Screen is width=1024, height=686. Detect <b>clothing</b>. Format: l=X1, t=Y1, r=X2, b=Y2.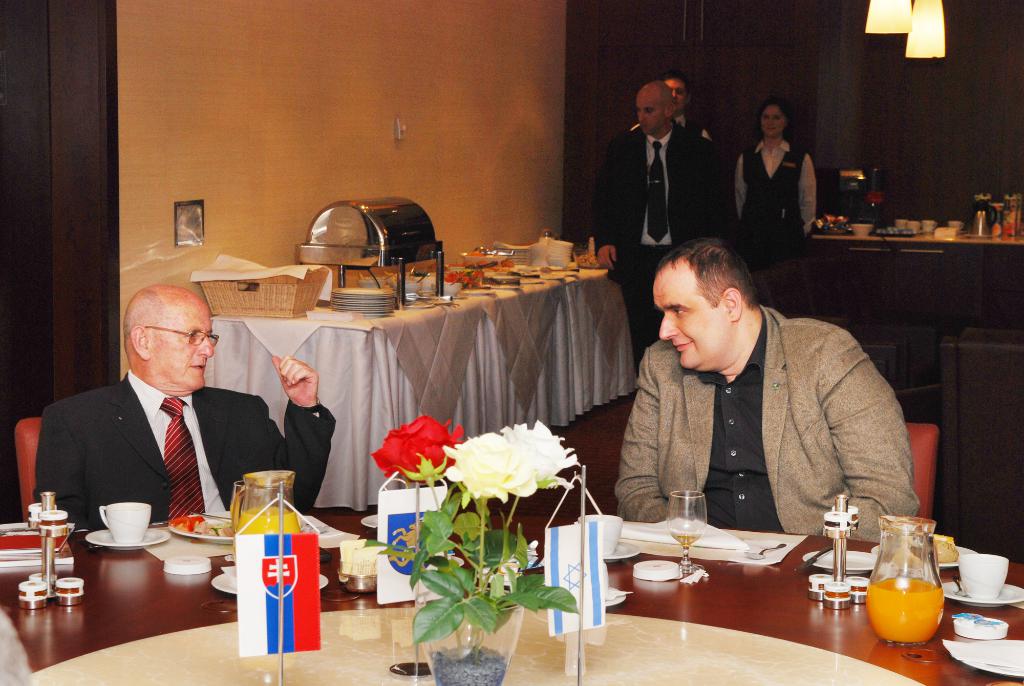
l=35, t=376, r=335, b=525.
